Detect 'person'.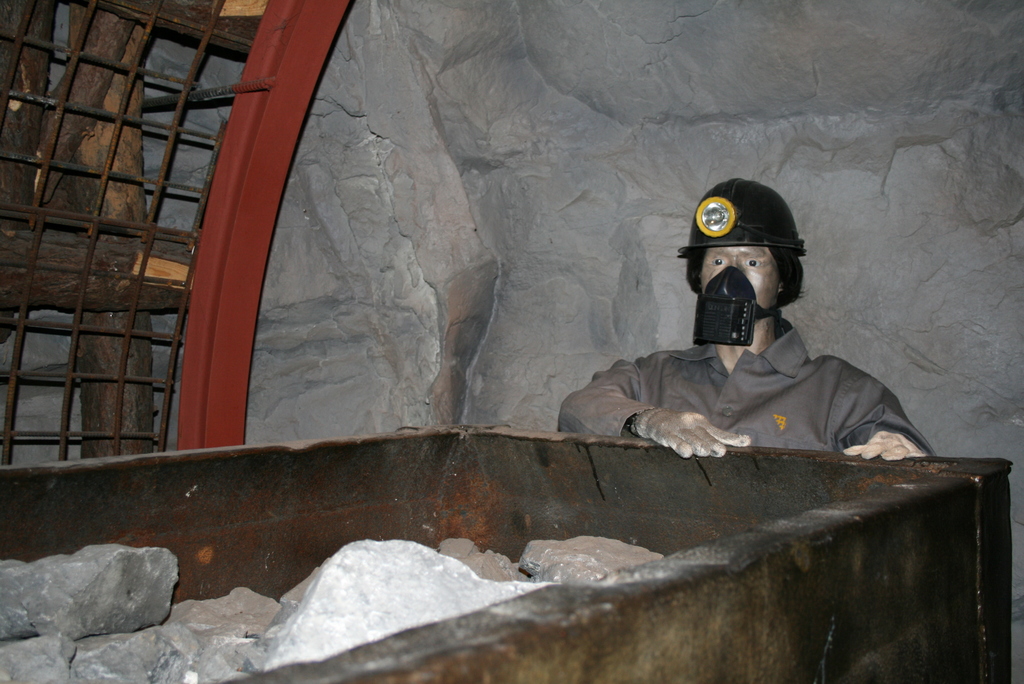
Detected at detection(583, 179, 912, 481).
